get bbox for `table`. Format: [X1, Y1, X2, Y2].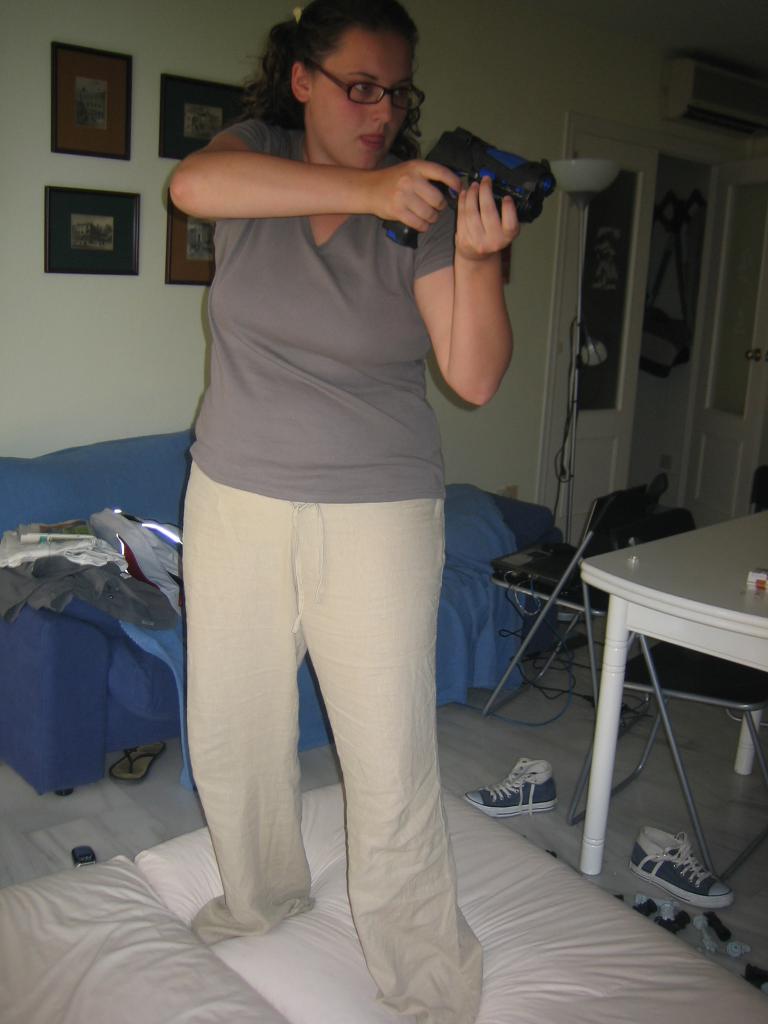
[488, 504, 767, 916].
